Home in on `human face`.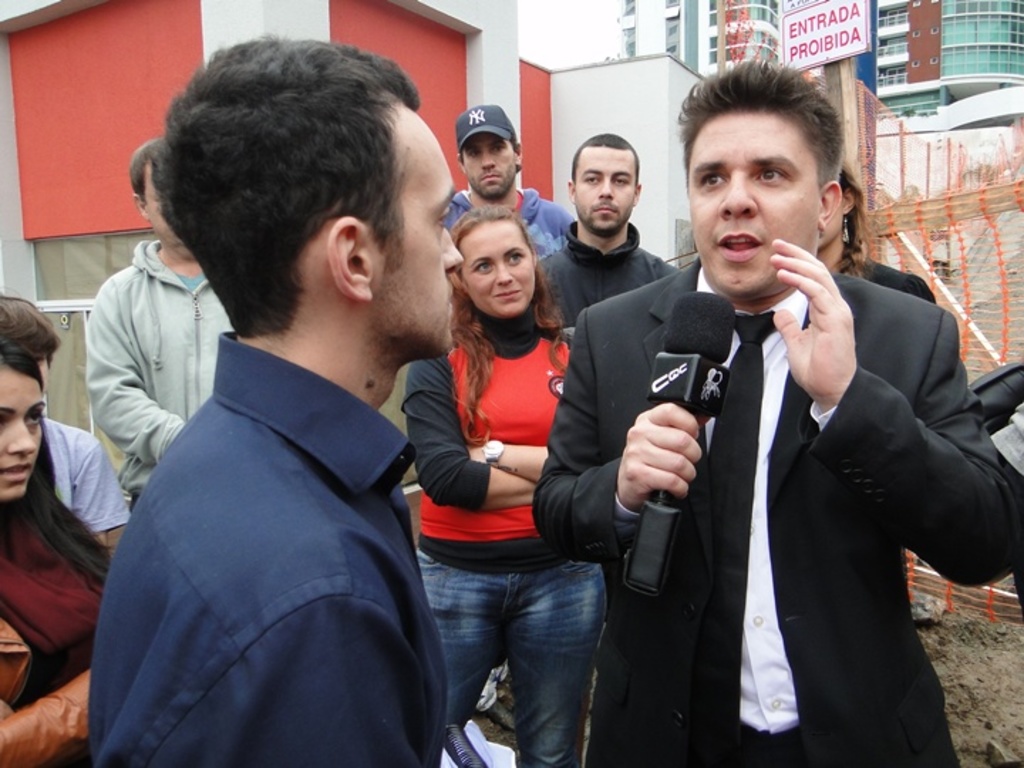
Homed in at Rect(0, 375, 38, 491).
